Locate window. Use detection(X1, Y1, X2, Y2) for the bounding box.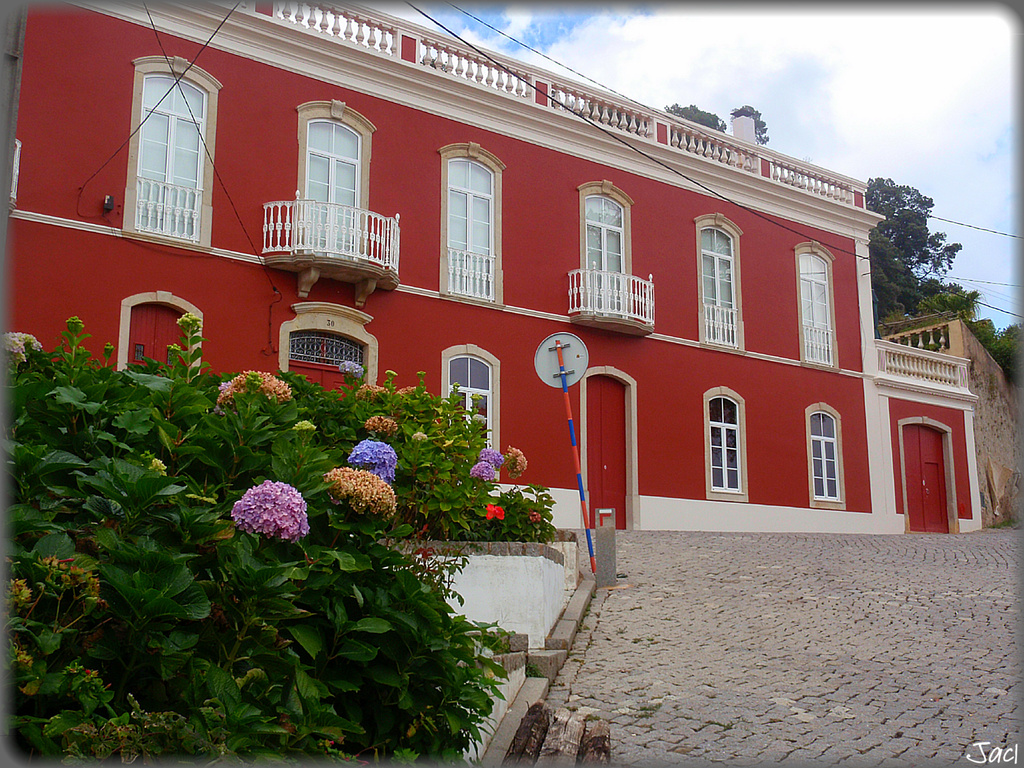
detection(122, 290, 206, 381).
